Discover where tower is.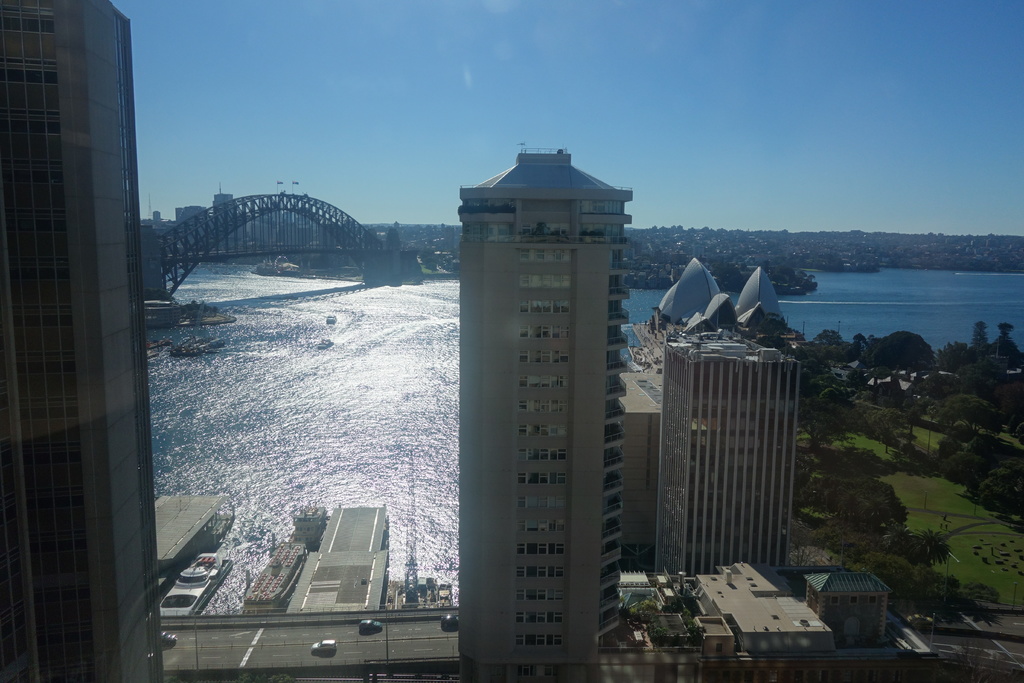
Discovered at detection(463, 103, 650, 659).
